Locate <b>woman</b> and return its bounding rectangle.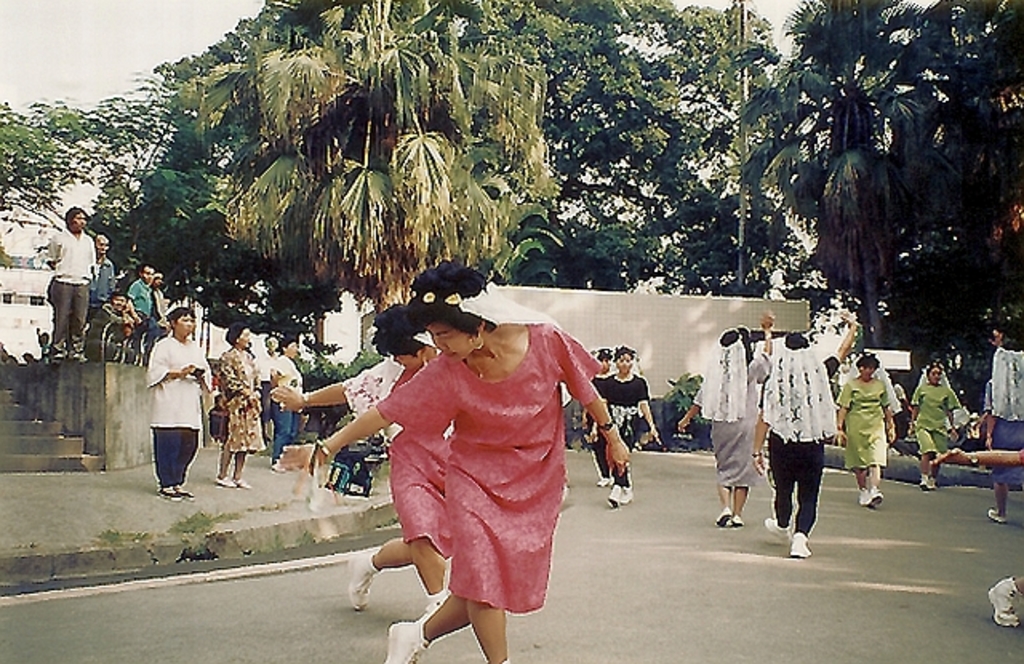
detection(586, 347, 666, 509).
